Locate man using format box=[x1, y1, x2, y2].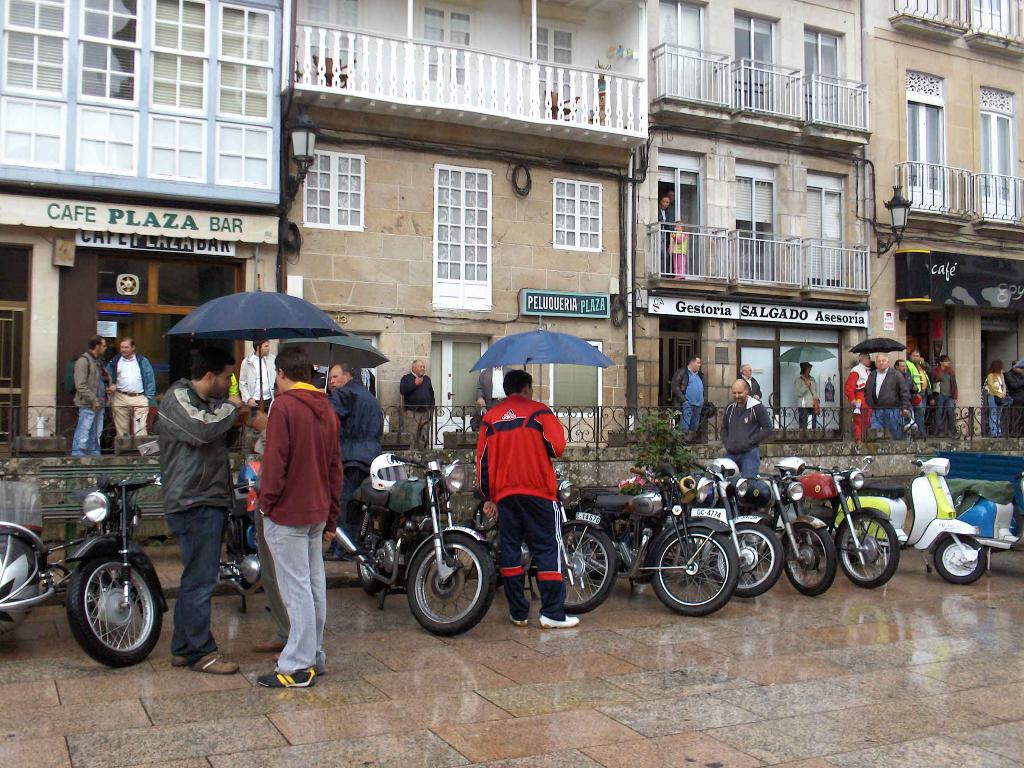
box=[255, 346, 344, 685].
